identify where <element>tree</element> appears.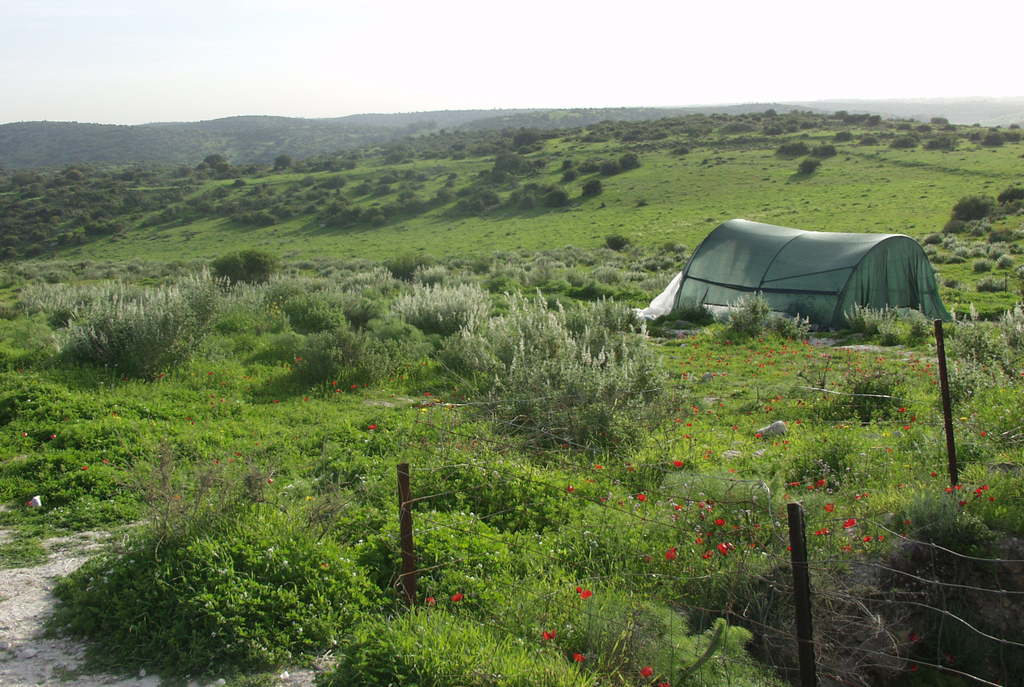
Appears at 582,185,604,195.
